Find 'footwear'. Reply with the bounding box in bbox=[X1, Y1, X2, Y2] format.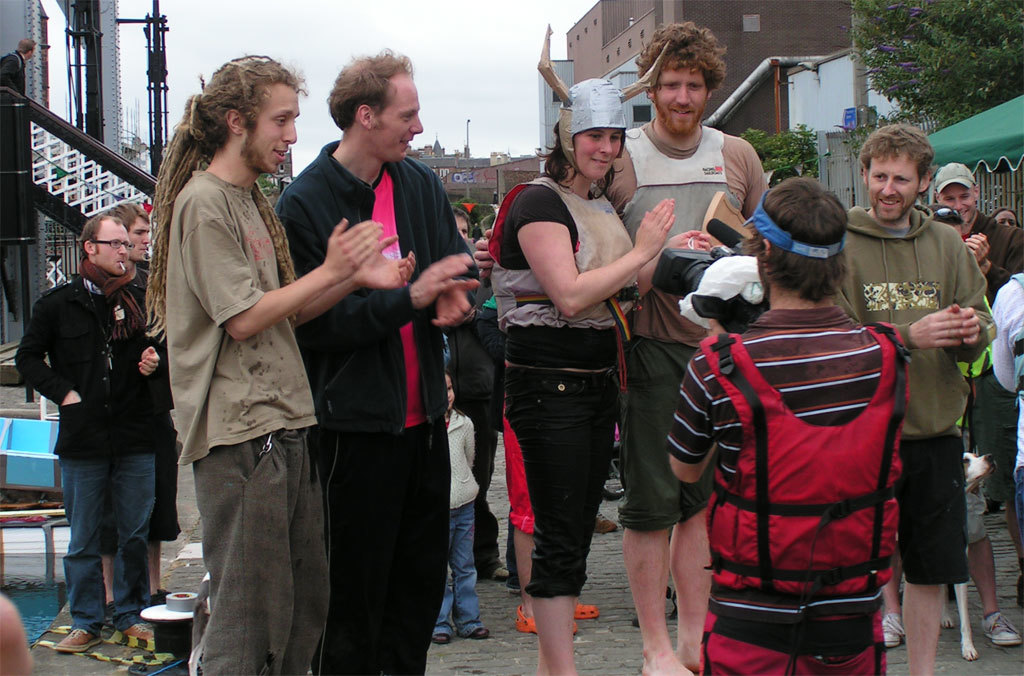
bbox=[100, 603, 118, 638].
